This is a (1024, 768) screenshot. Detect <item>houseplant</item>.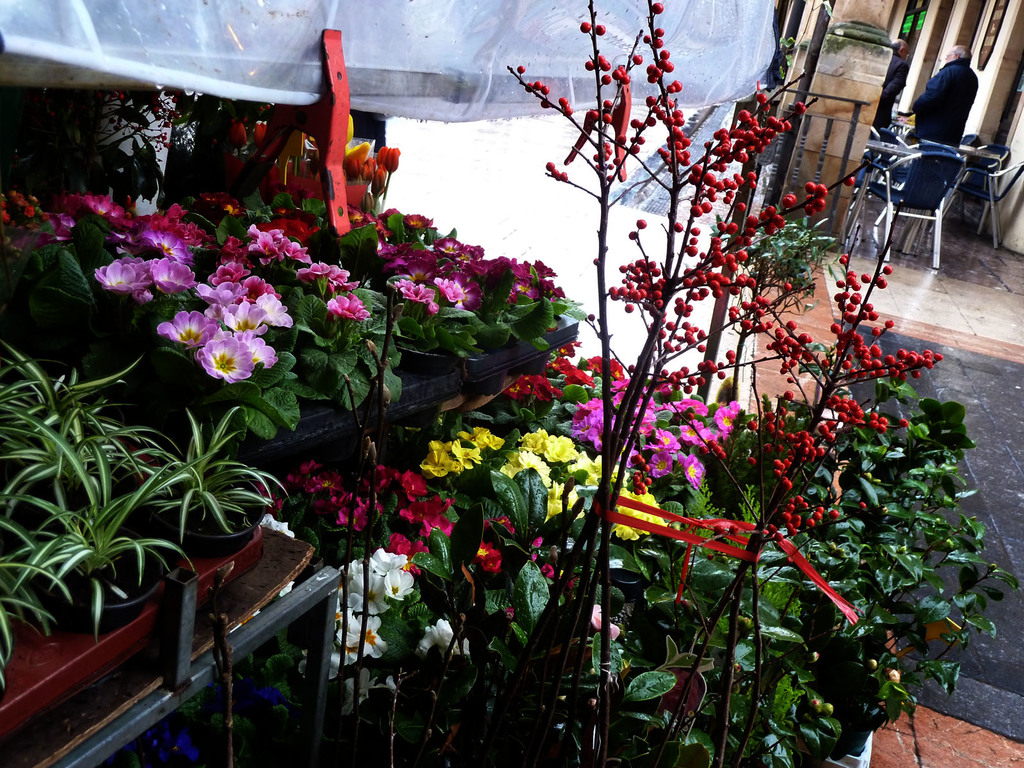
(left=10, top=451, right=201, bottom=634).
